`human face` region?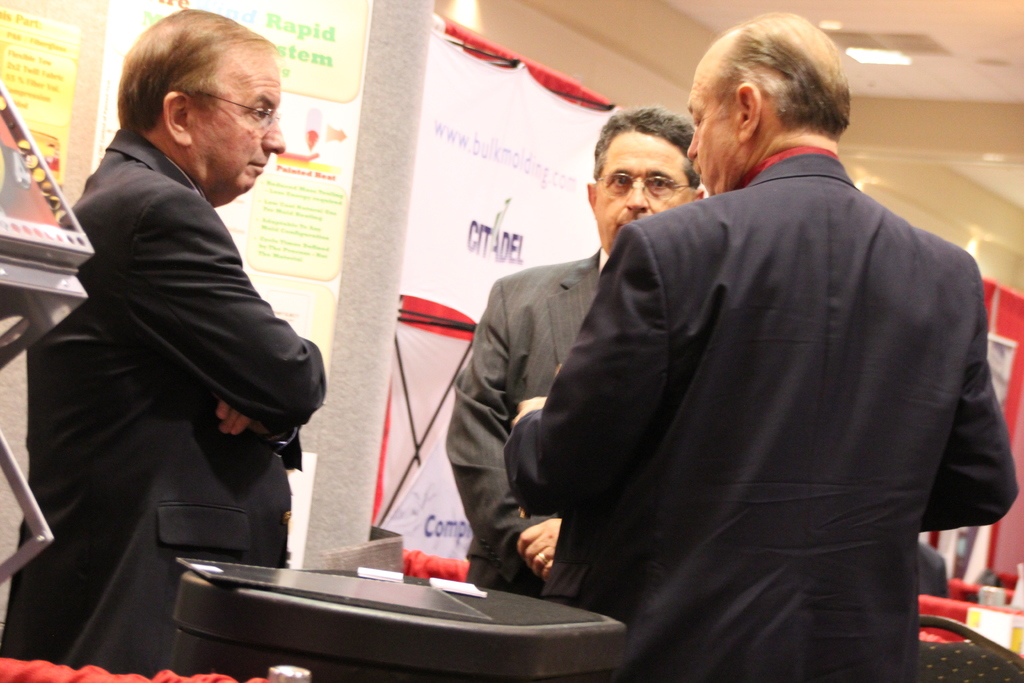
190, 58, 289, 198
